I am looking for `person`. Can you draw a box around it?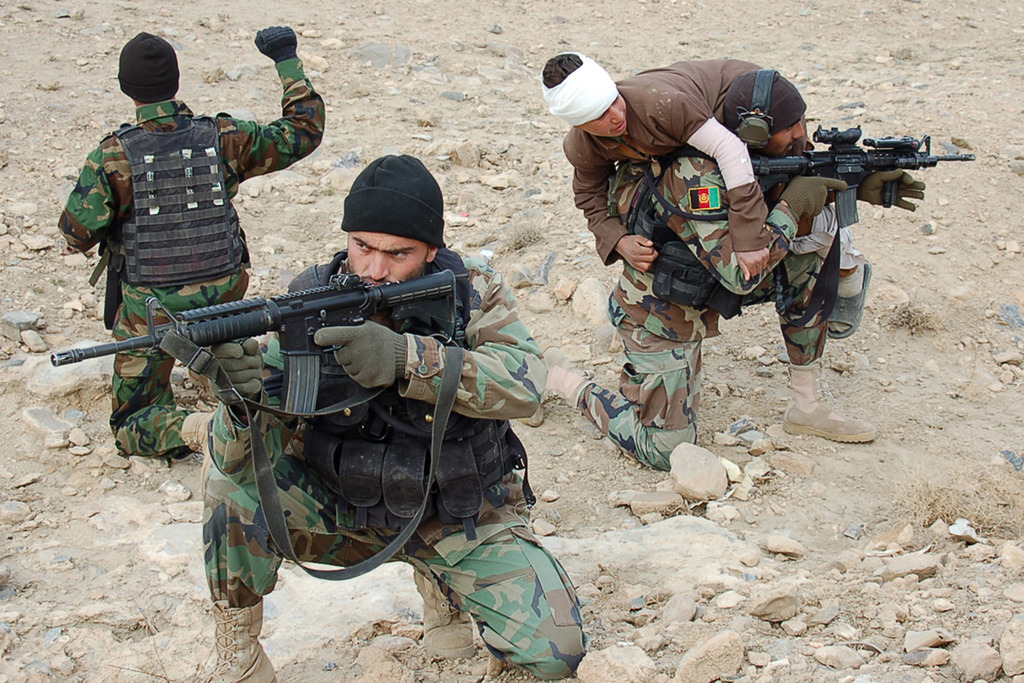
Sure, the bounding box is [left=517, top=68, right=925, bottom=473].
